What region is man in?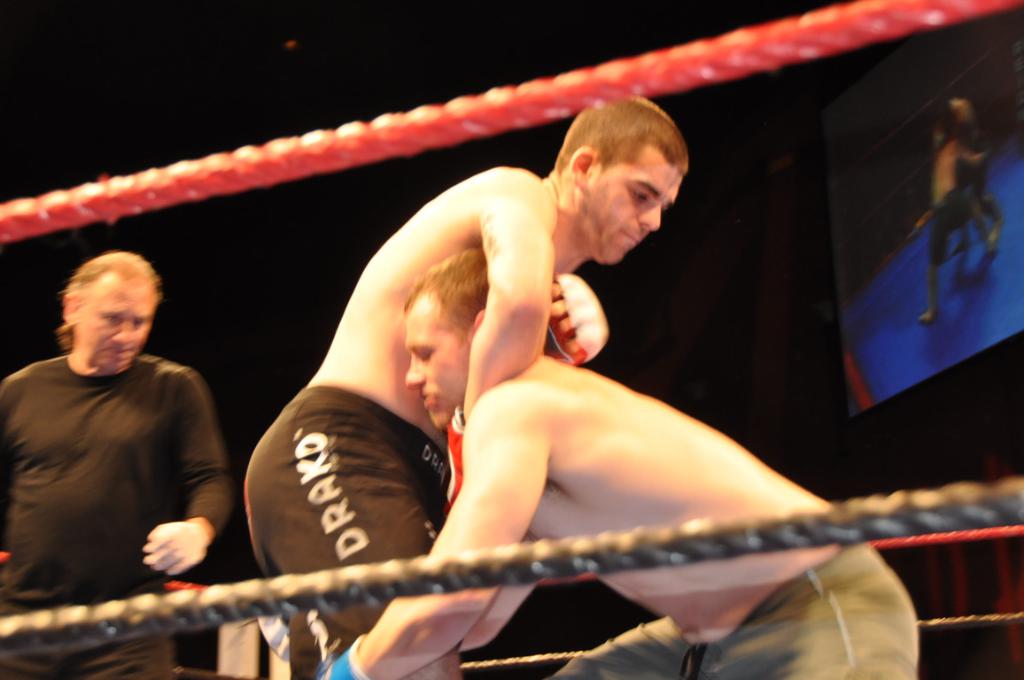
<bbox>240, 95, 689, 679</bbox>.
